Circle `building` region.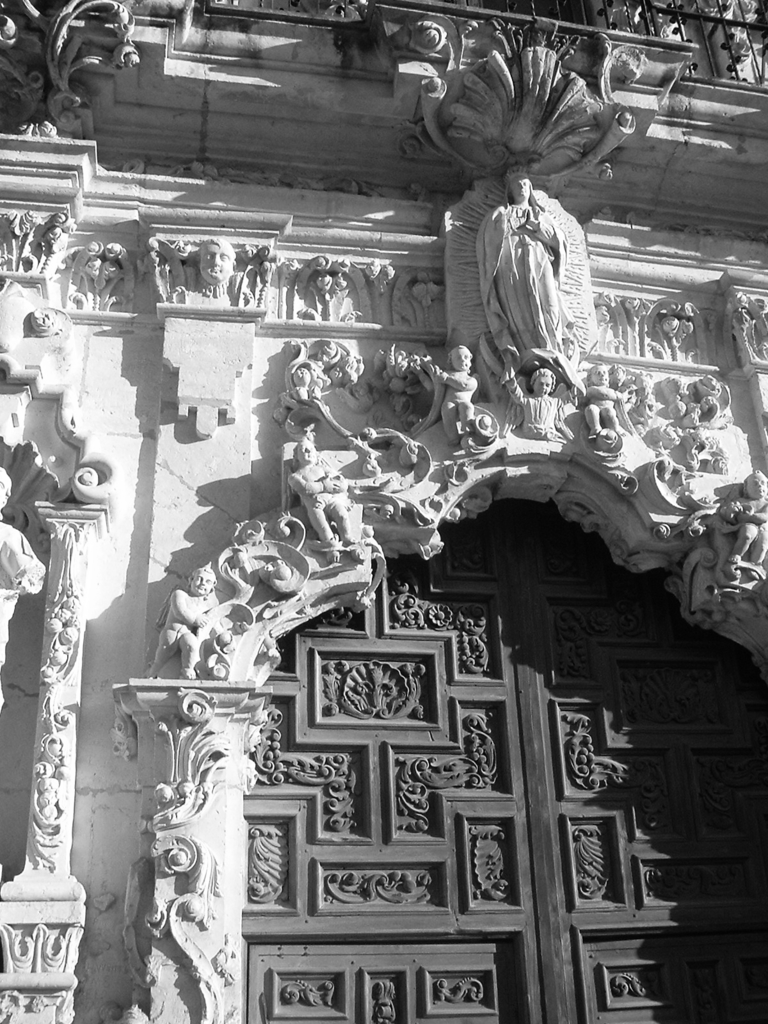
Region: (left=0, top=3, right=767, bottom=1023).
